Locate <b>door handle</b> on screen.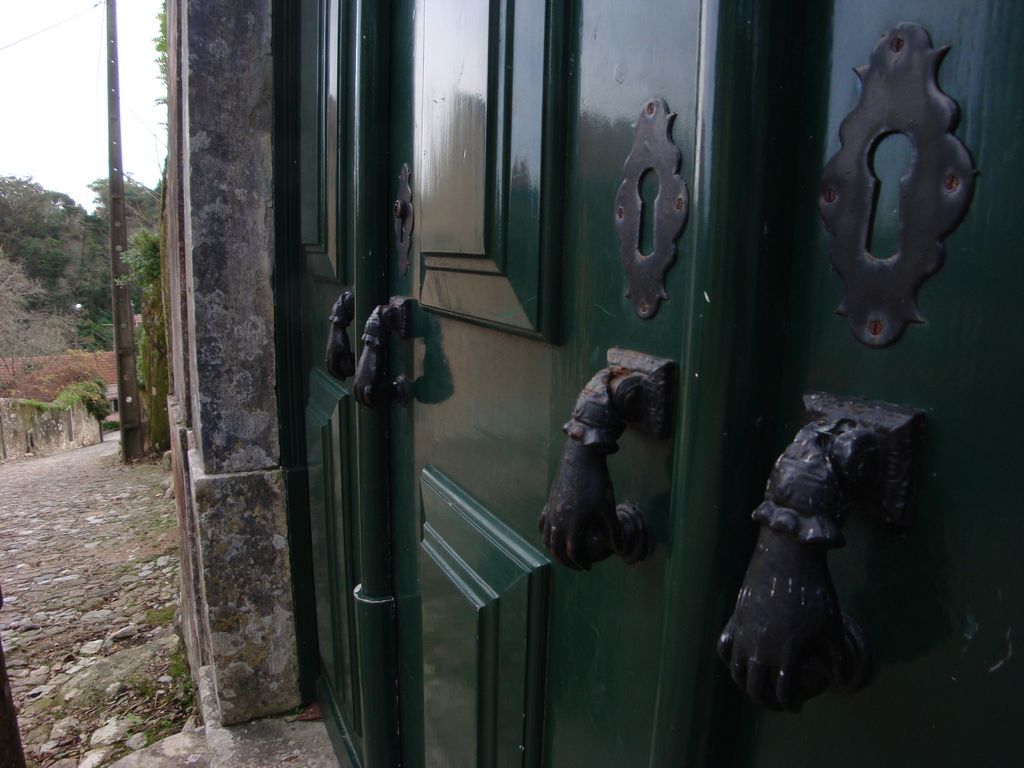
On screen at Rect(350, 294, 415, 413).
